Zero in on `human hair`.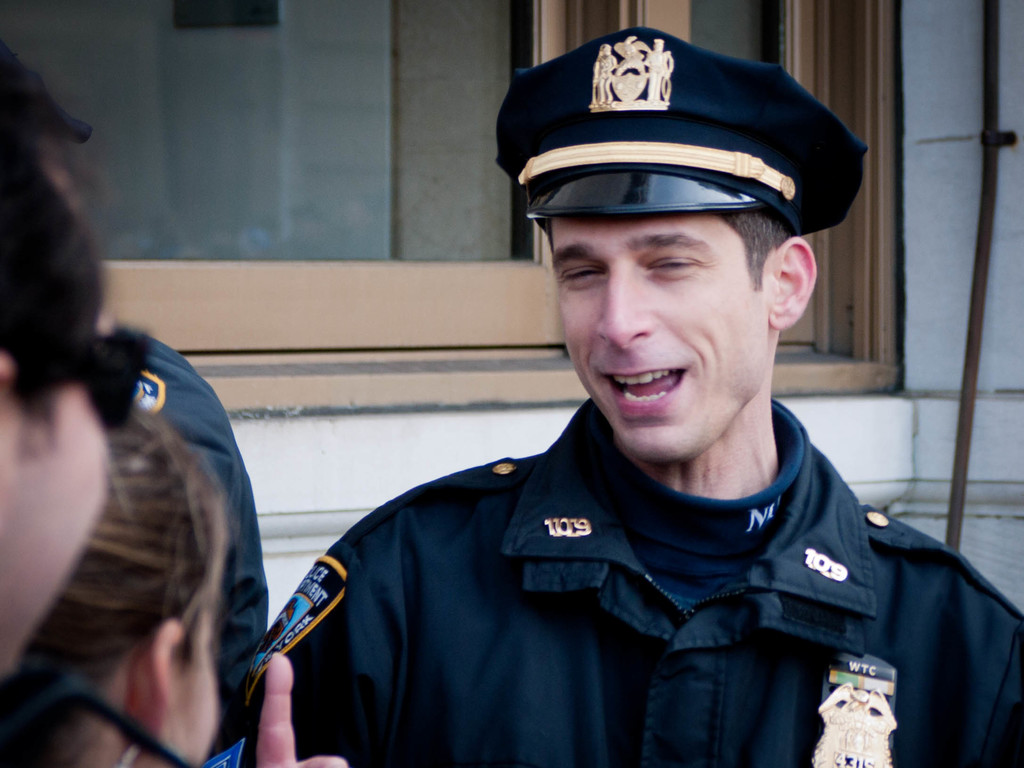
Zeroed in: (546,210,802,297).
